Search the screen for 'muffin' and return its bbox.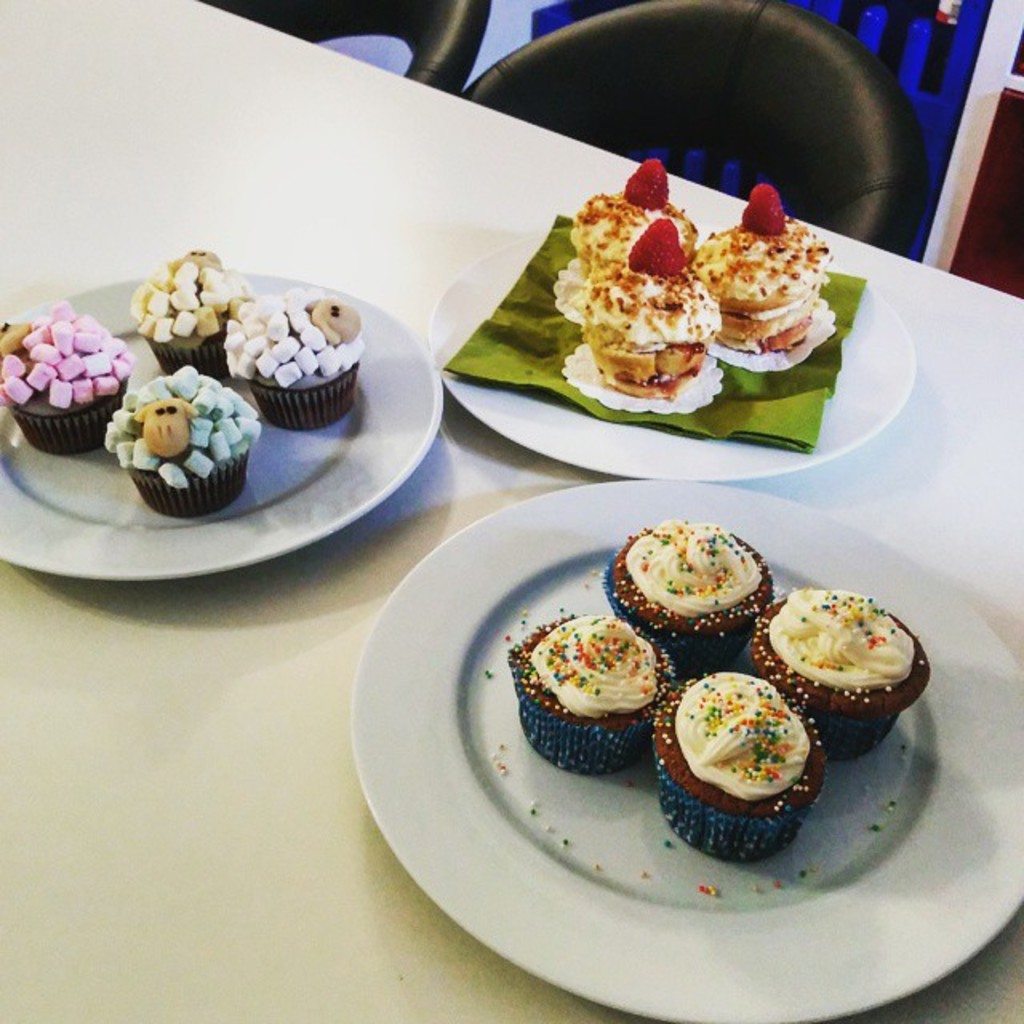
Found: (x1=693, y1=184, x2=830, y2=373).
